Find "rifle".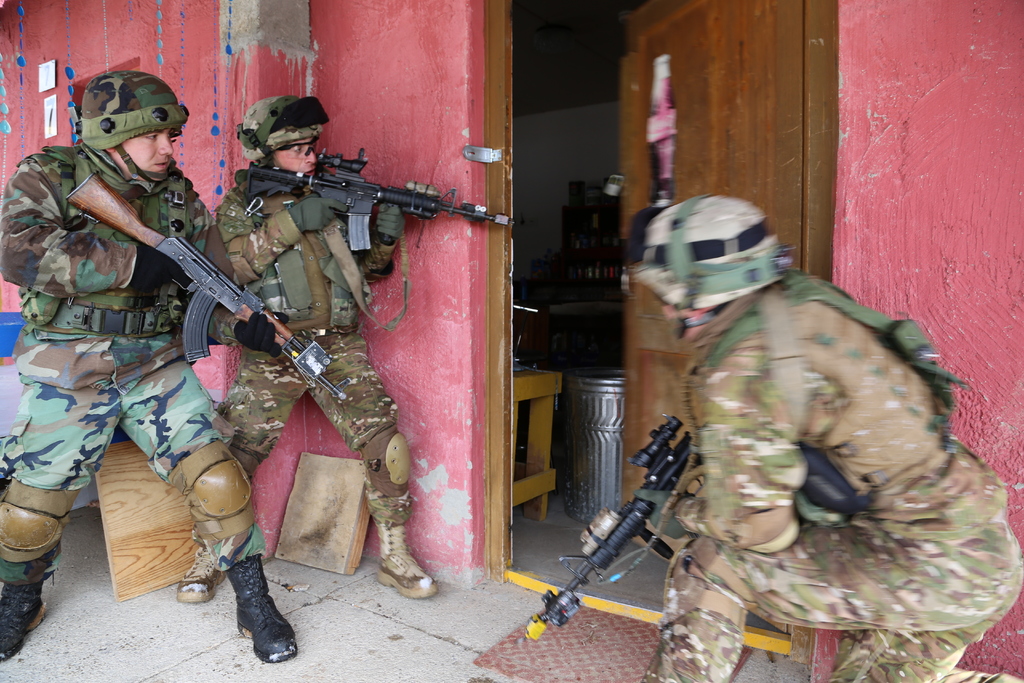
[244,145,522,261].
